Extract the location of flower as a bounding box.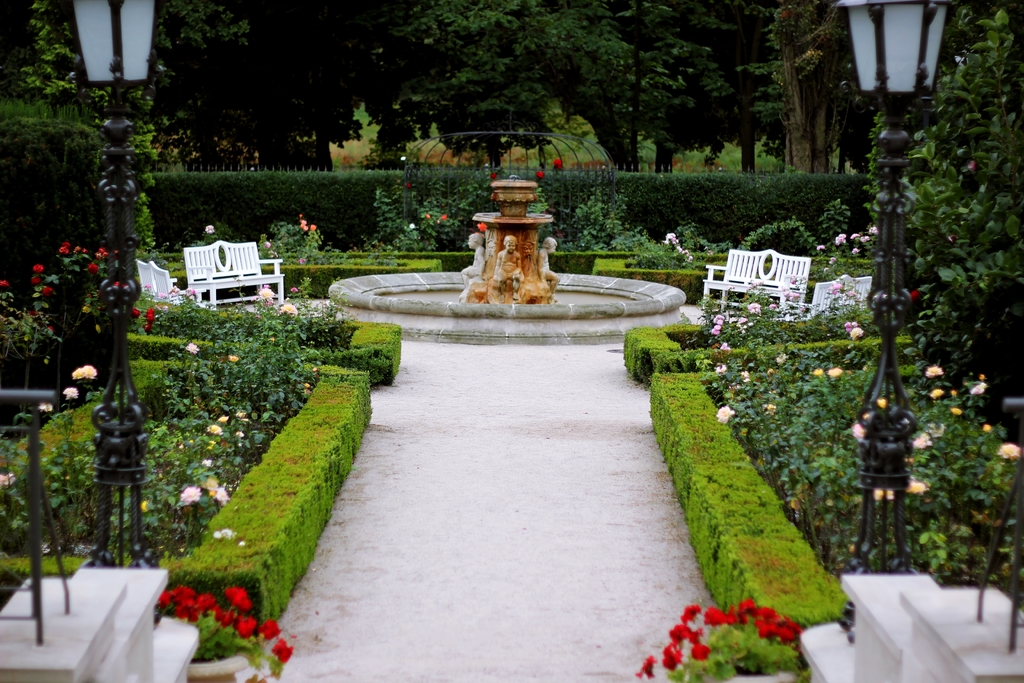
BBox(488, 172, 499, 181).
